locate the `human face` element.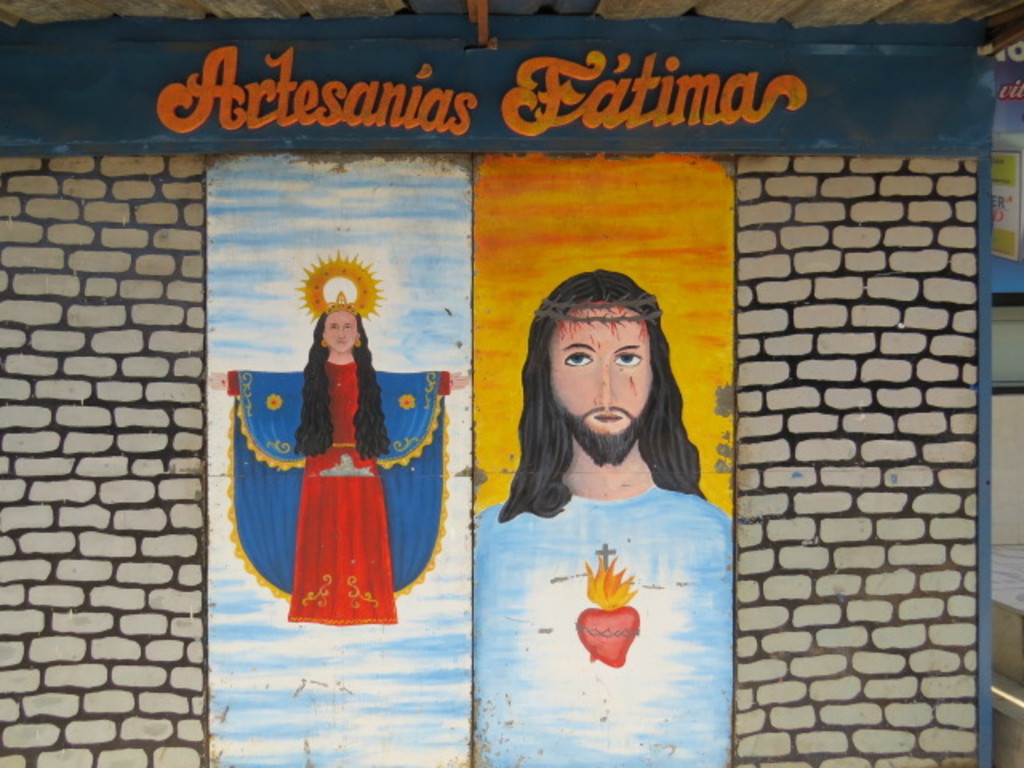
Element bbox: bbox=[330, 314, 350, 347].
